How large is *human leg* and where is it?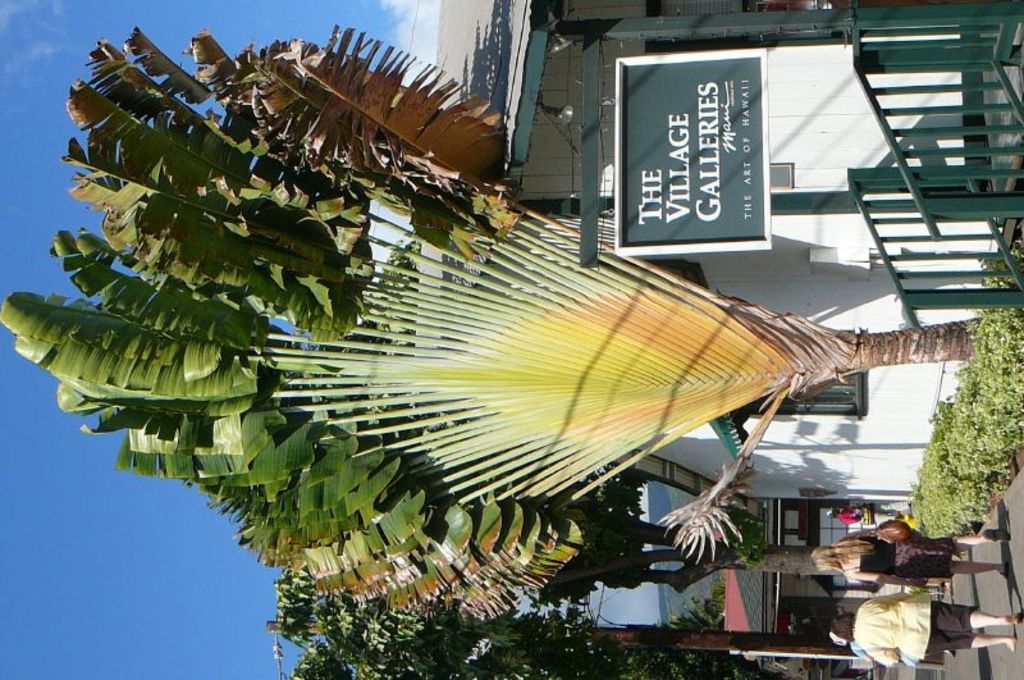
Bounding box: bbox=[929, 530, 1012, 542].
